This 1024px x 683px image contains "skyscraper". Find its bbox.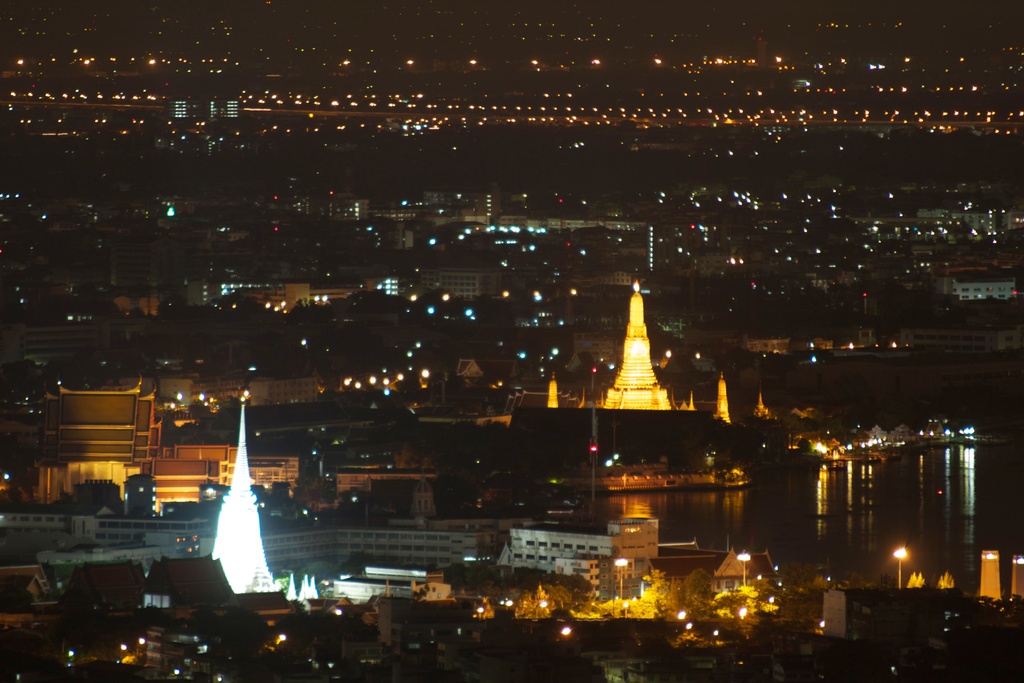
l=248, t=179, r=655, b=267.
